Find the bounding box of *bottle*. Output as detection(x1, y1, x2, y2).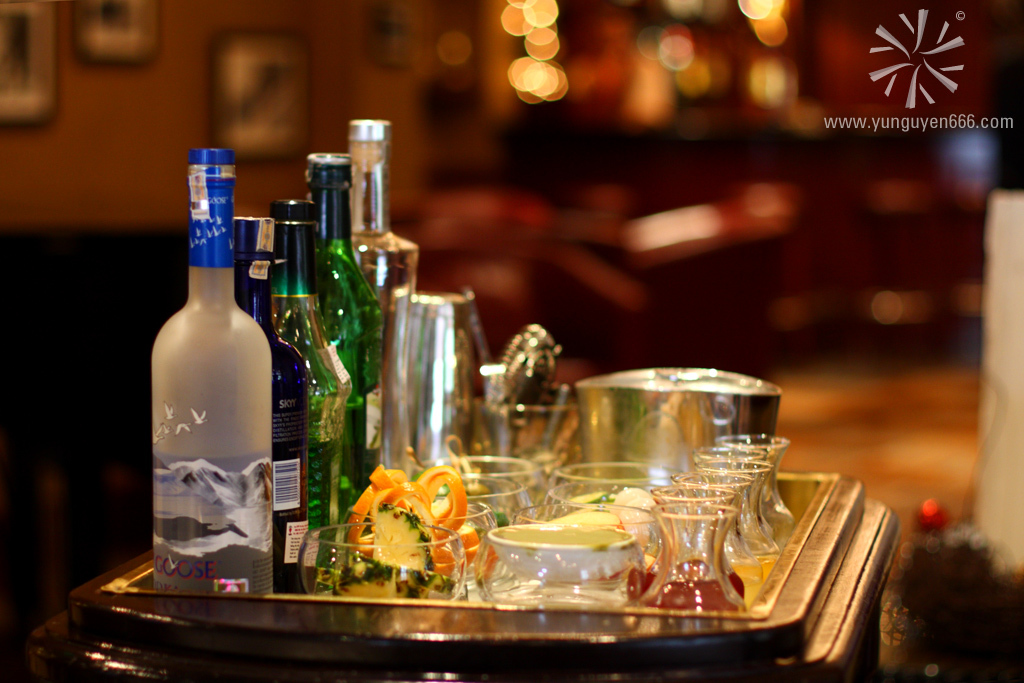
detection(235, 218, 312, 594).
